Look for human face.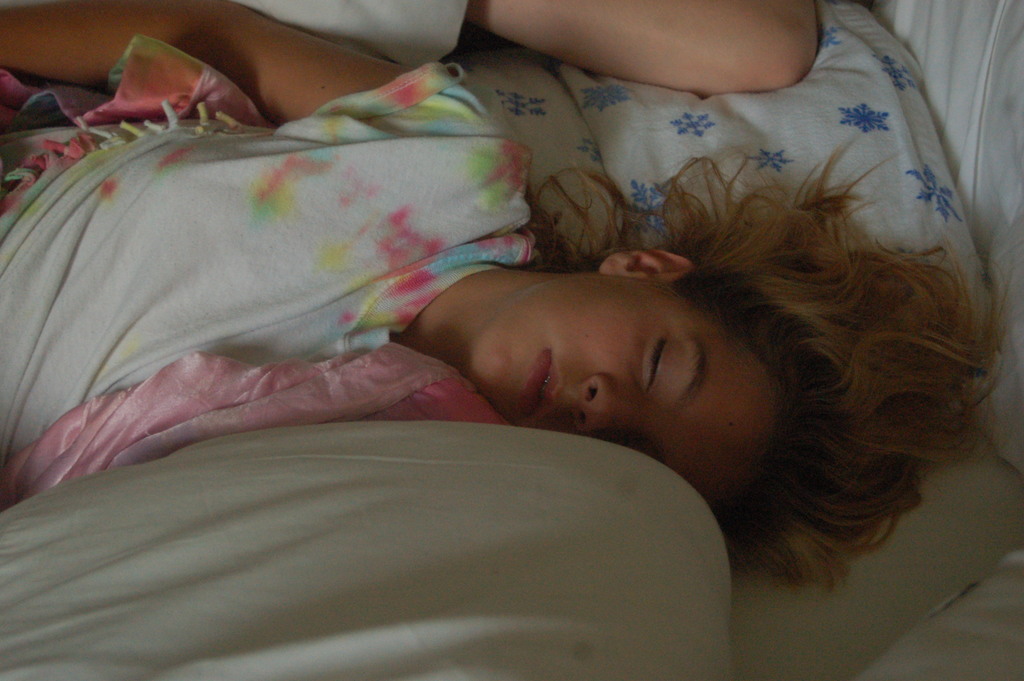
Found: 462,279,776,522.
